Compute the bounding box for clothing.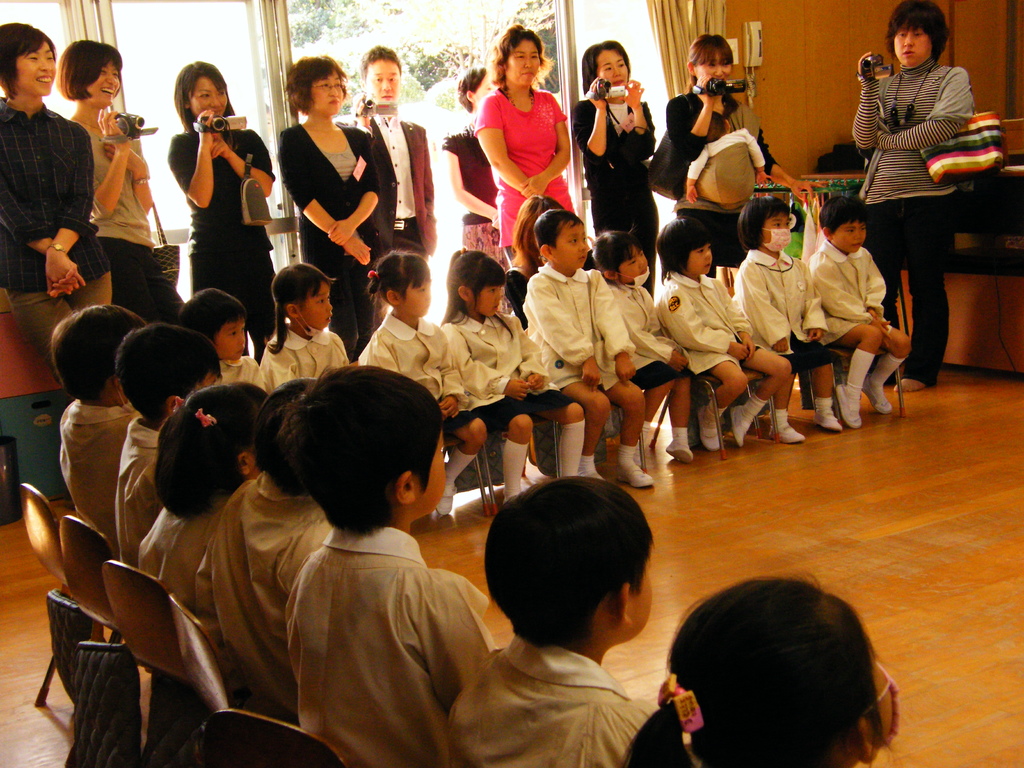
[x1=278, y1=125, x2=390, y2=355].
